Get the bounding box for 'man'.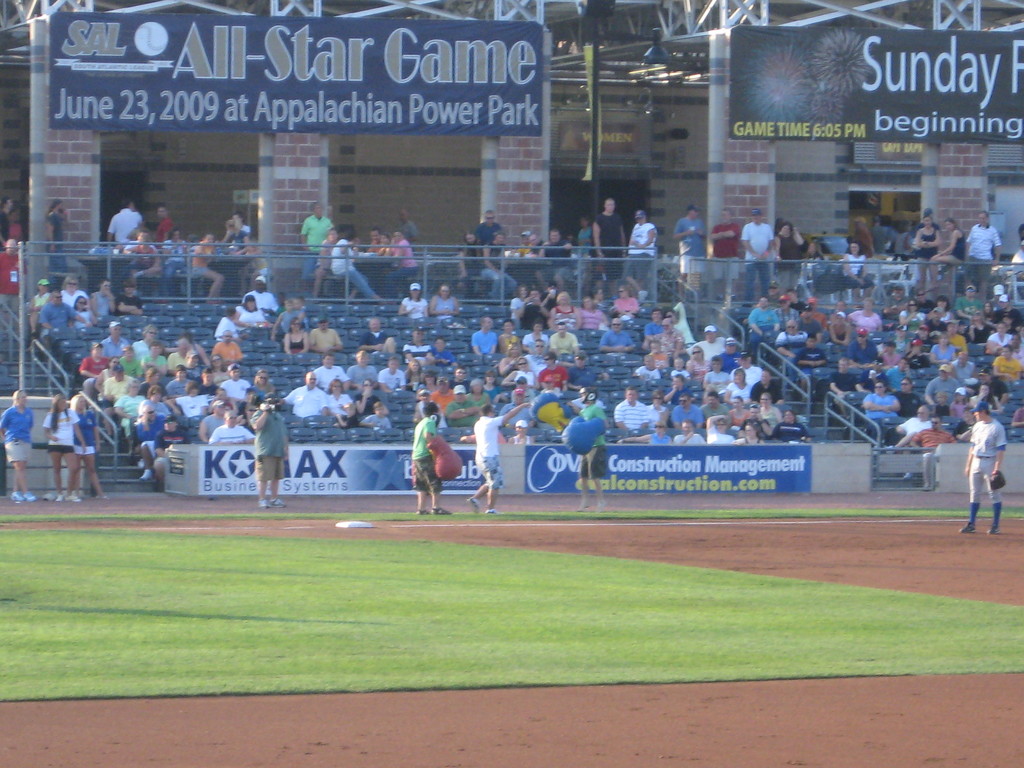
(449, 365, 470, 388).
